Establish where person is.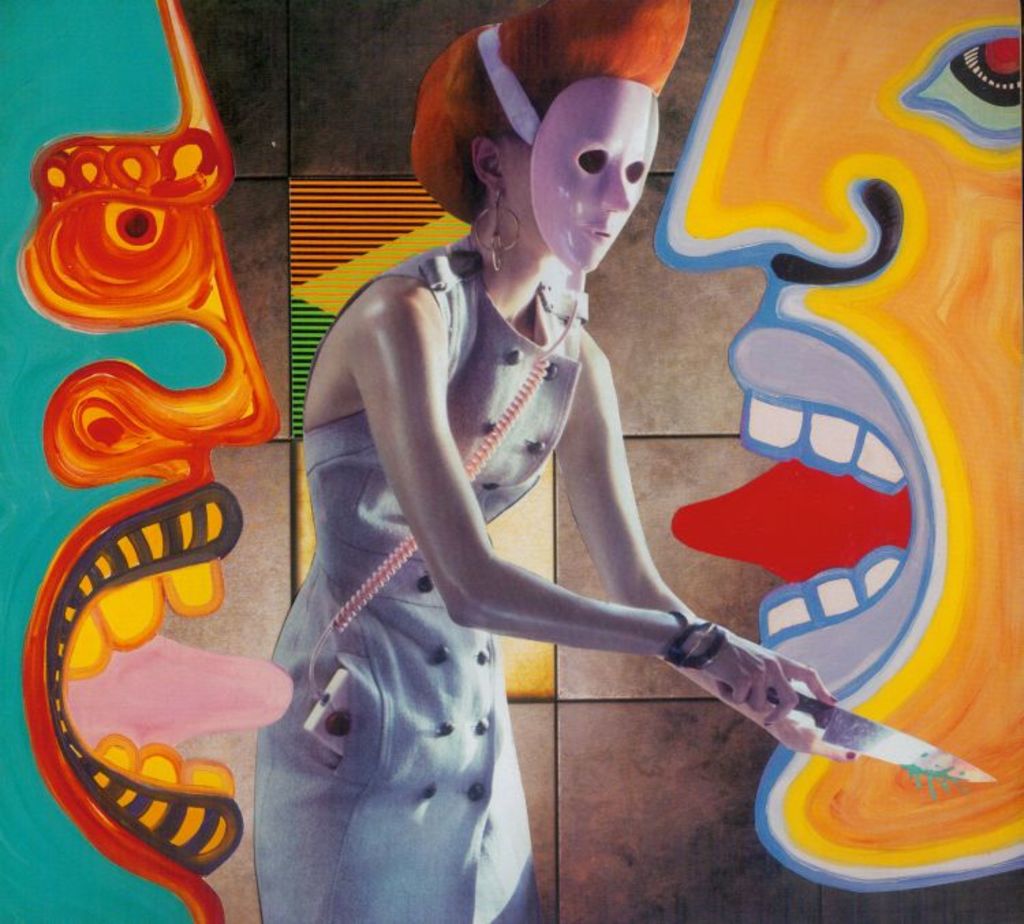
Established at BBox(254, 0, 855, 923).
